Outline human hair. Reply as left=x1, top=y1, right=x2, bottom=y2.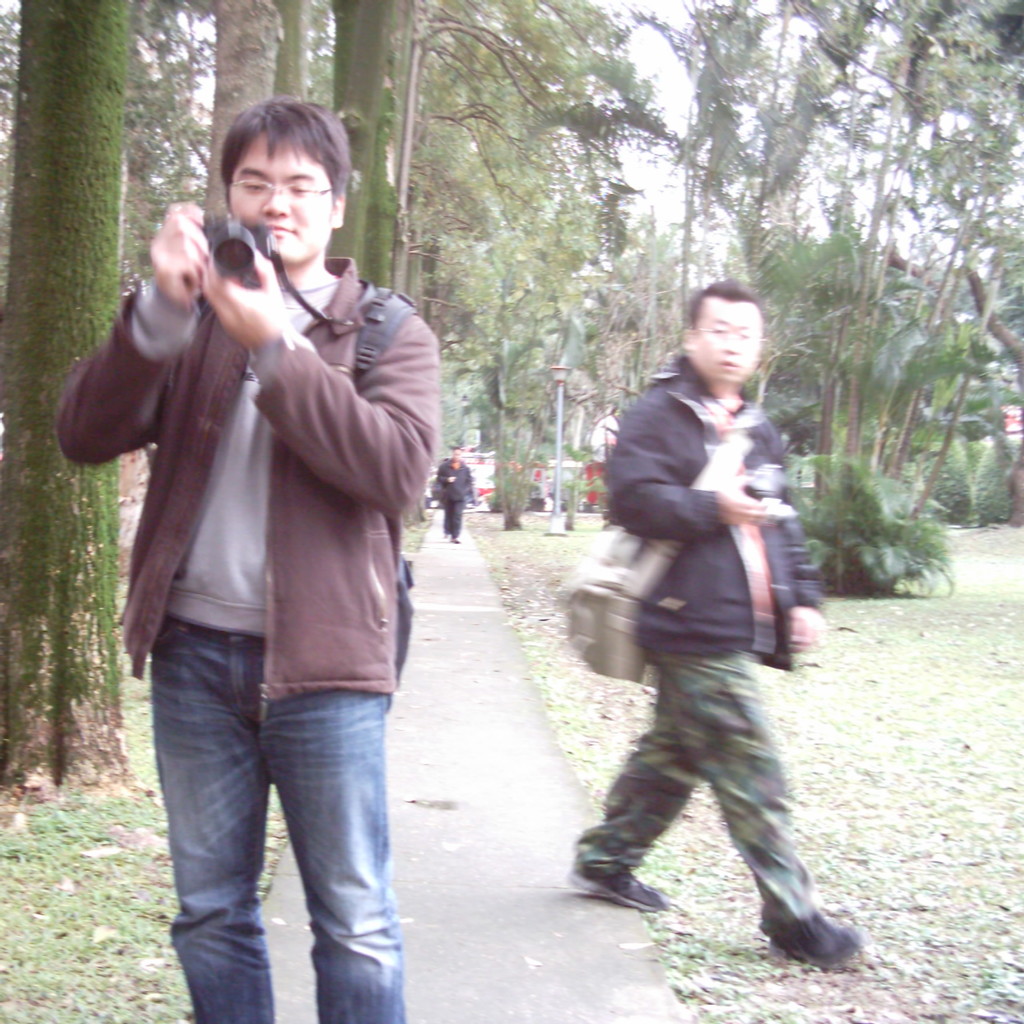
left=221, top=99, right=348, bottom=201.
